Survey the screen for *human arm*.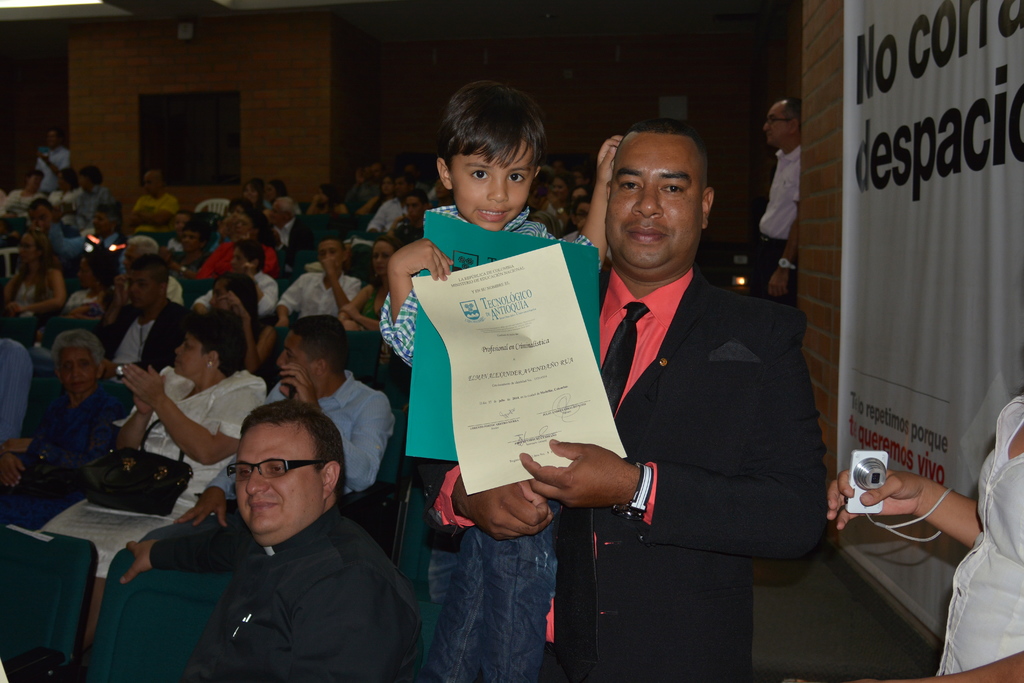
Survey found: box=[339, 287, 372, 324].
